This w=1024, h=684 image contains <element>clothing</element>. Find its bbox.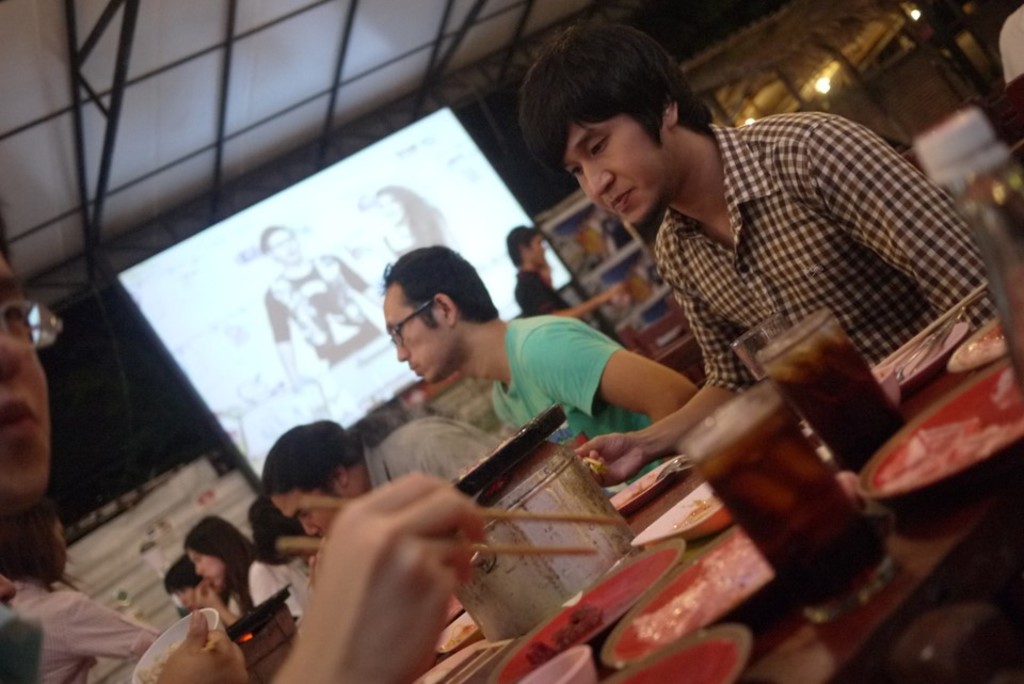
box(471, 303, 641, 487).
